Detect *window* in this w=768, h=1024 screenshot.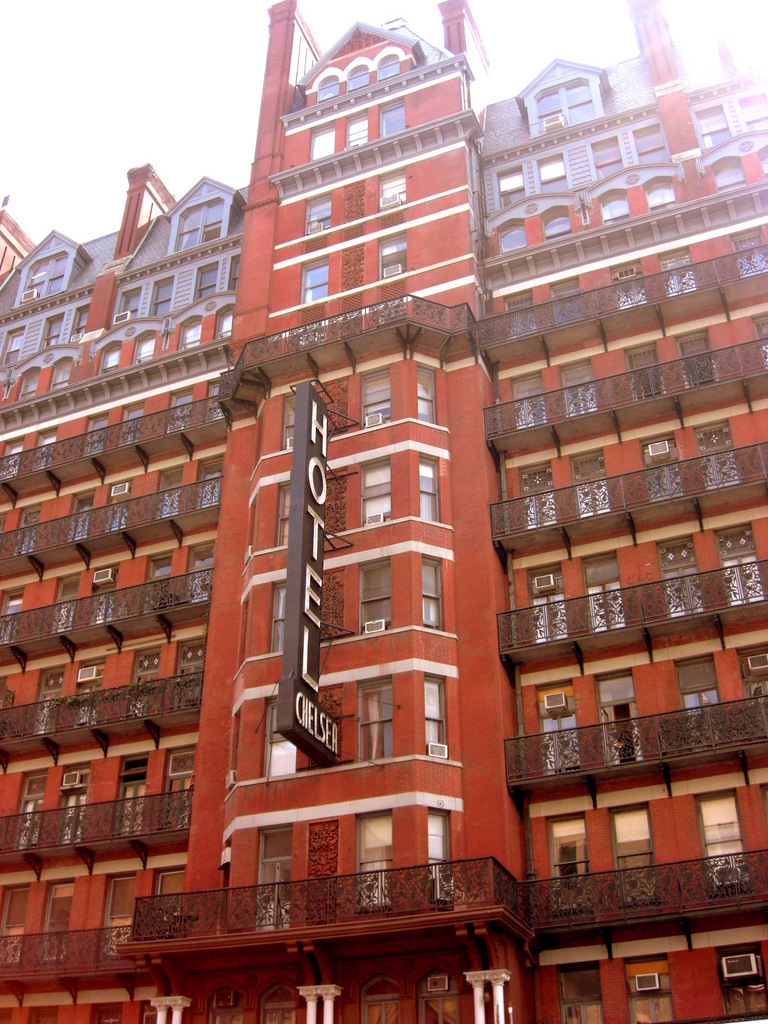
Detection: [left=198, top=457, right=220, bottom=504].
